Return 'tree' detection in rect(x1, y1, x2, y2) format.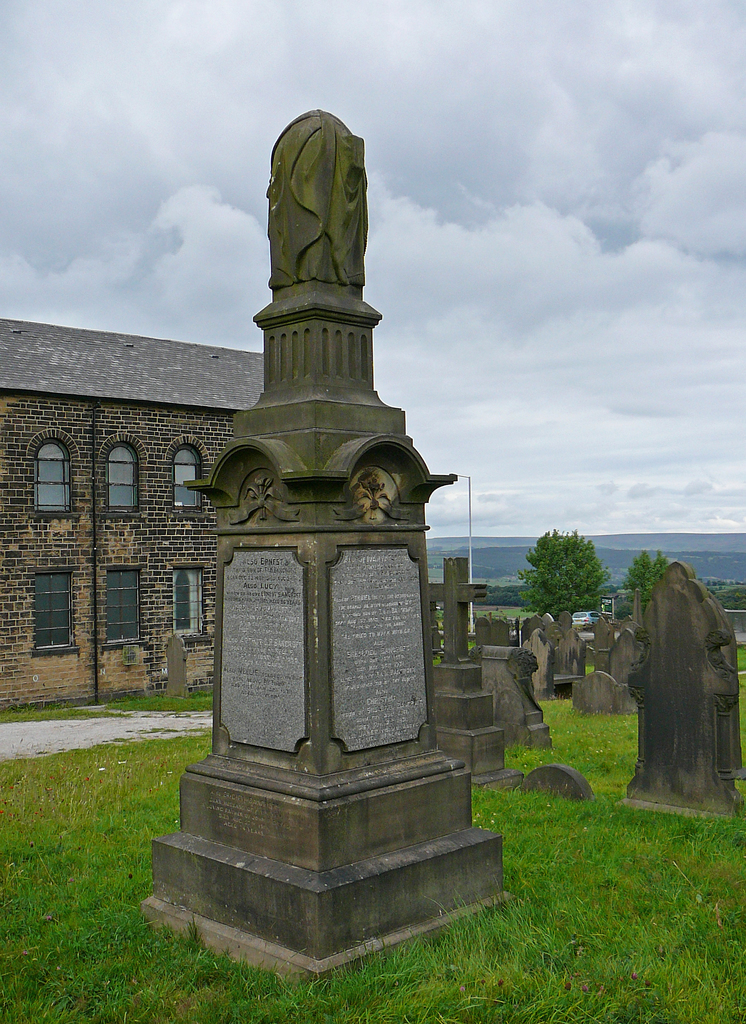
rect(711, 574, 745, 609).
